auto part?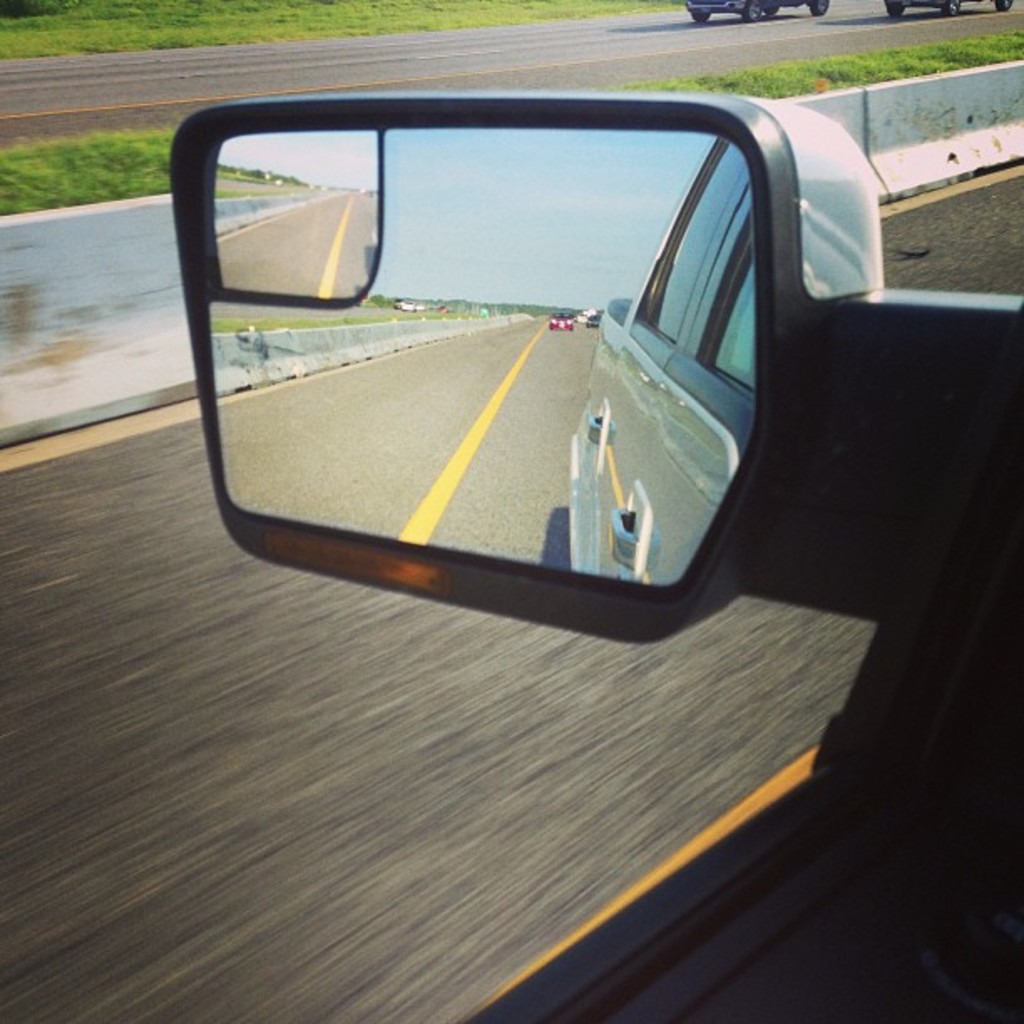
Rect(115, 69, 905, 706)
